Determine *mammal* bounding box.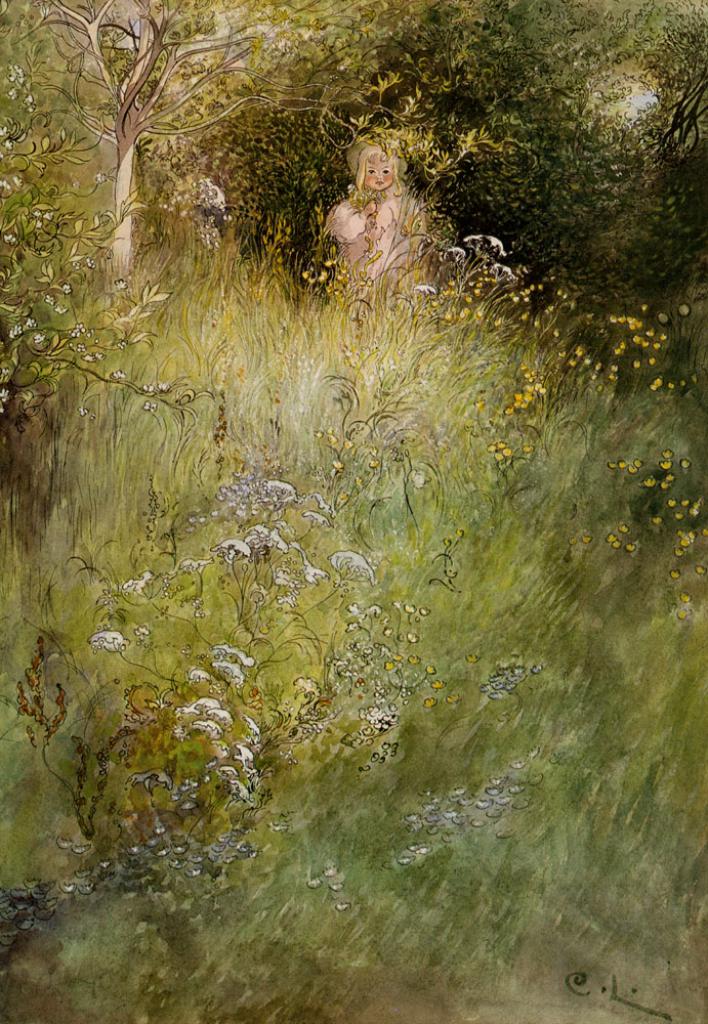
Determined: [320,105,441,318].
